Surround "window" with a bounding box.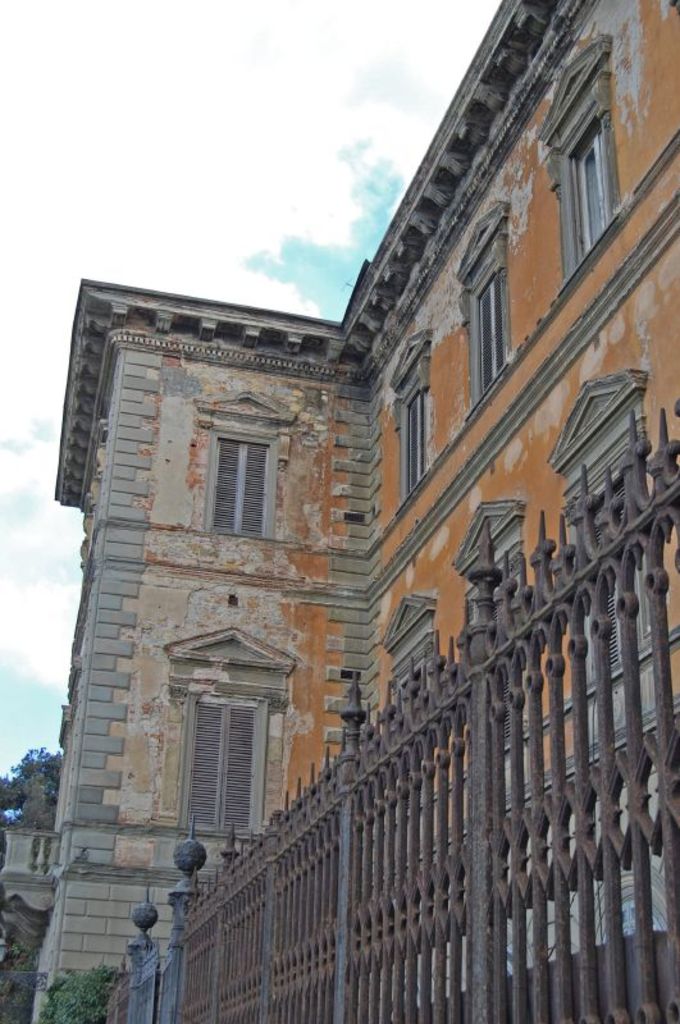
(left=452, top=508, right=537, bottom=750).
